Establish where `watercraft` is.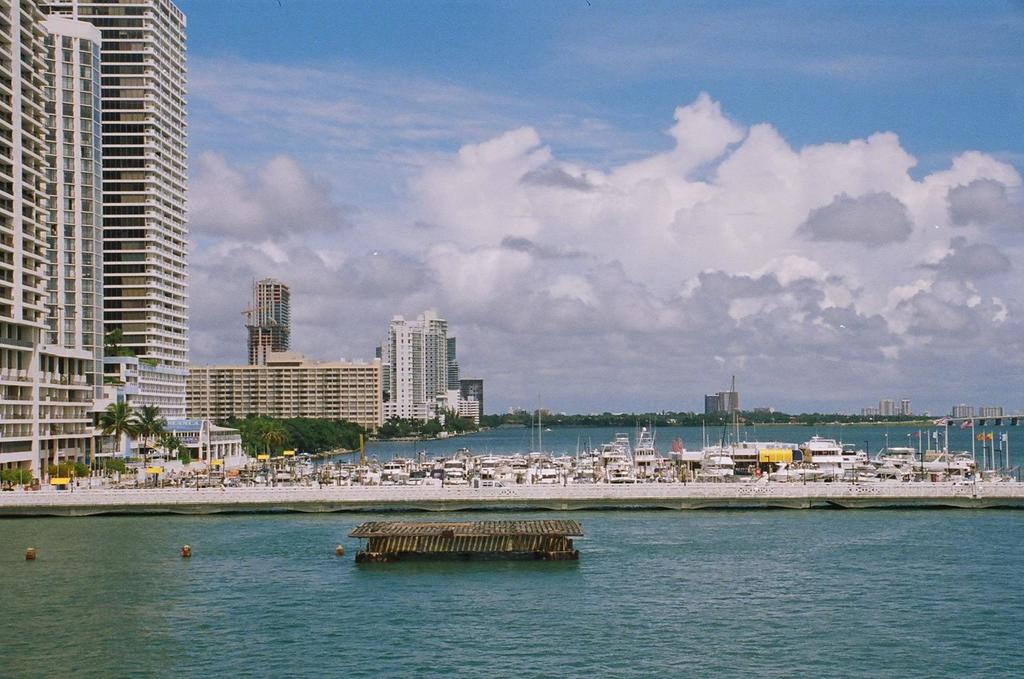
Established at l=806, t=436, r=832, b=465.
